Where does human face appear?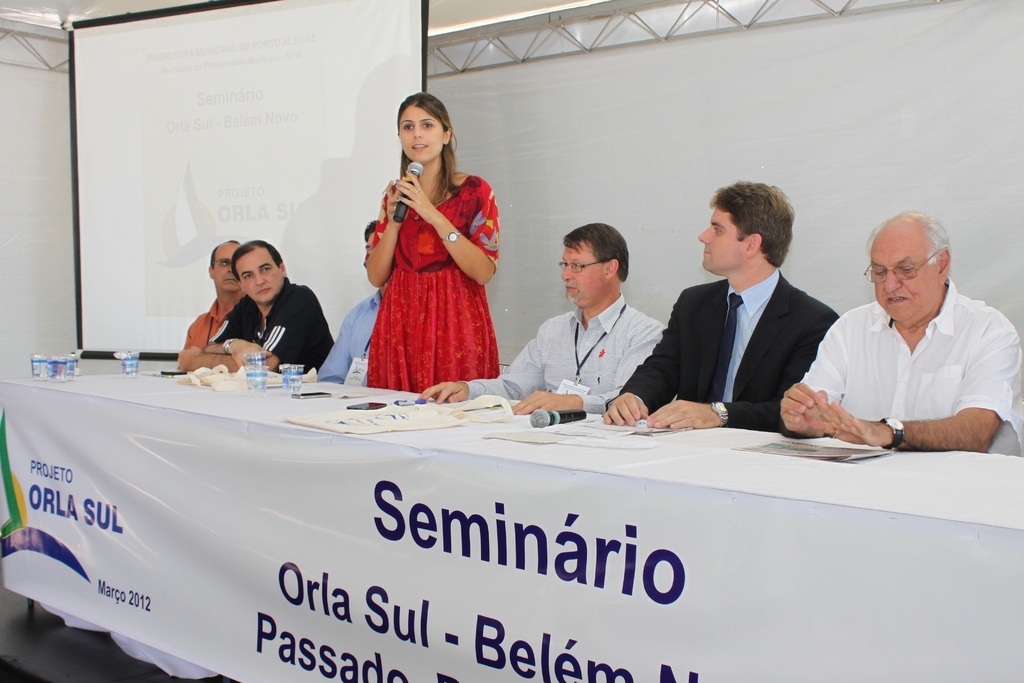
Appears at locate(870, 243, 936, 320).
